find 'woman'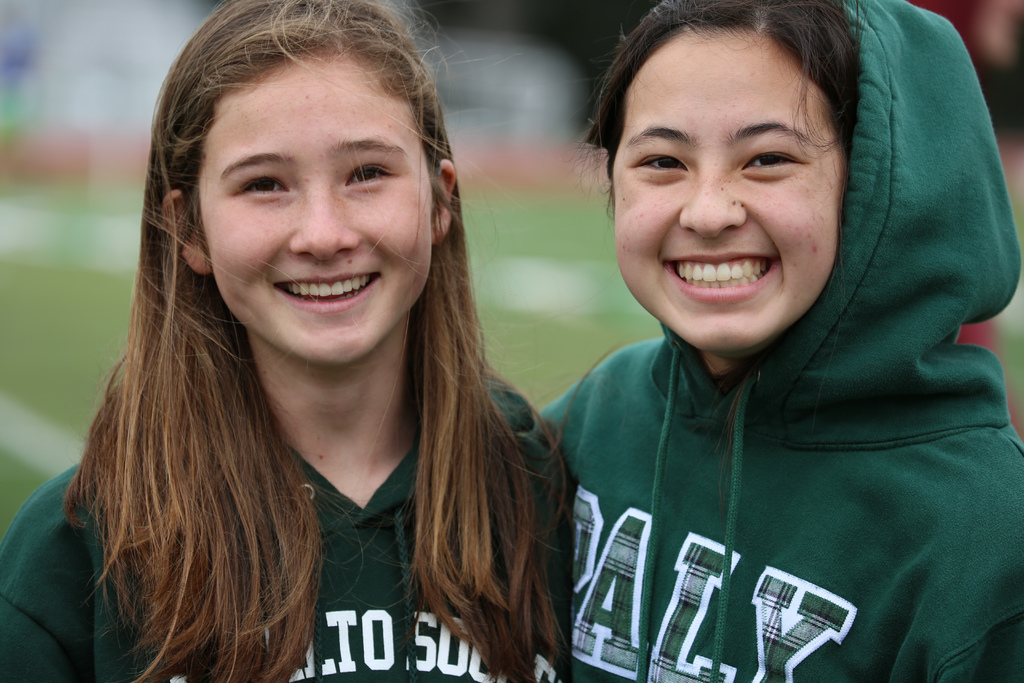
box(21, 31, 644, 674)
